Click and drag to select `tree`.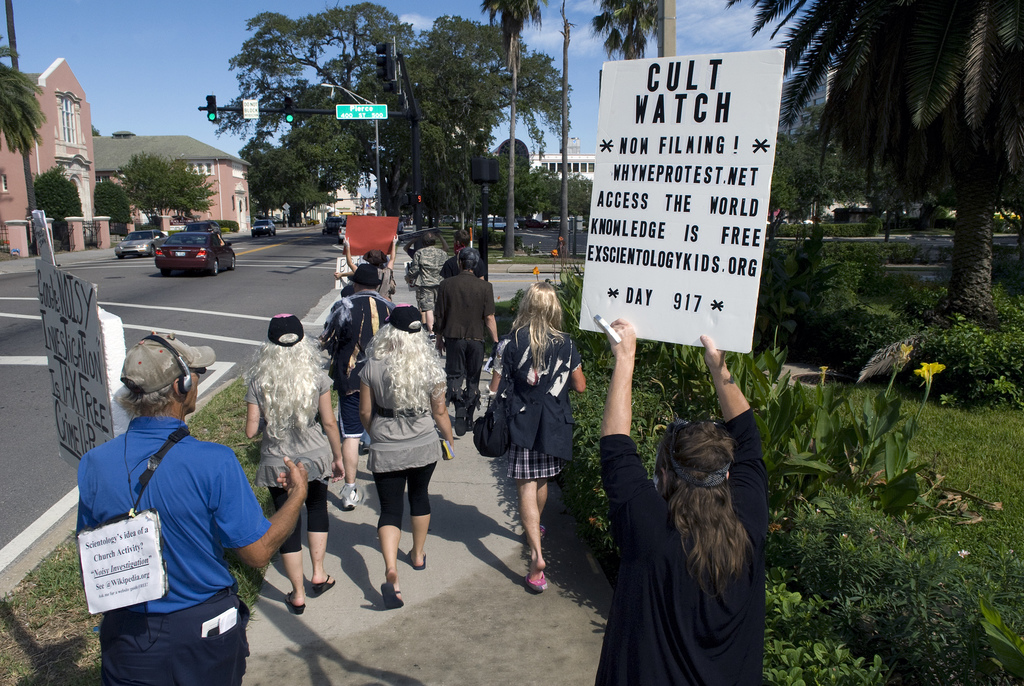
Selection: <region>771, 64, 824, 223</region>.
